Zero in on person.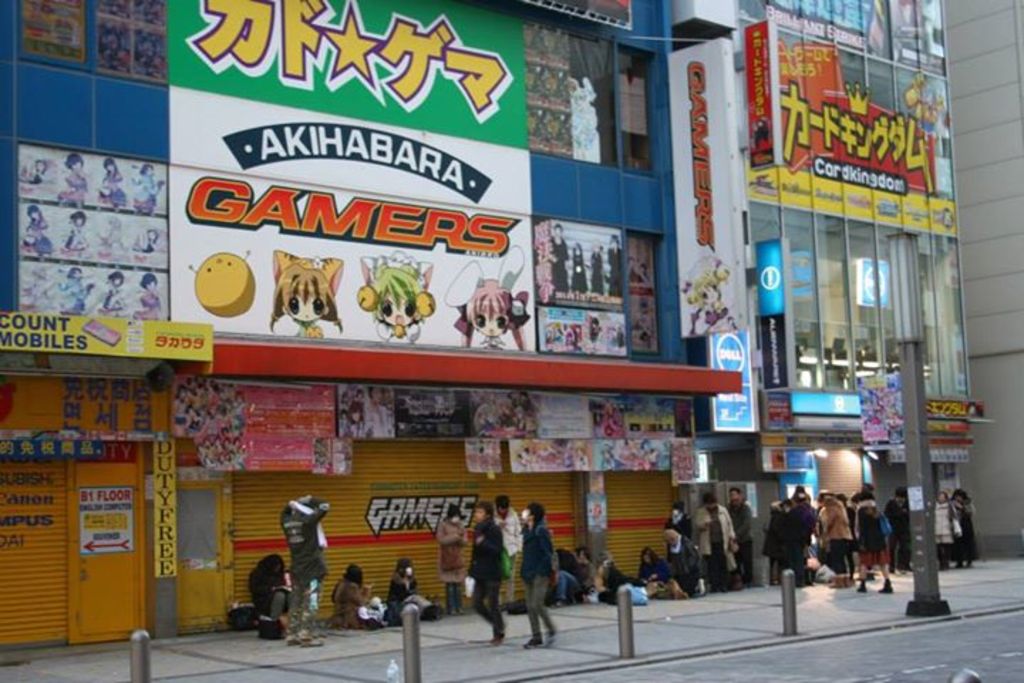
Zeroed in: (848, 489, 897, 599).
